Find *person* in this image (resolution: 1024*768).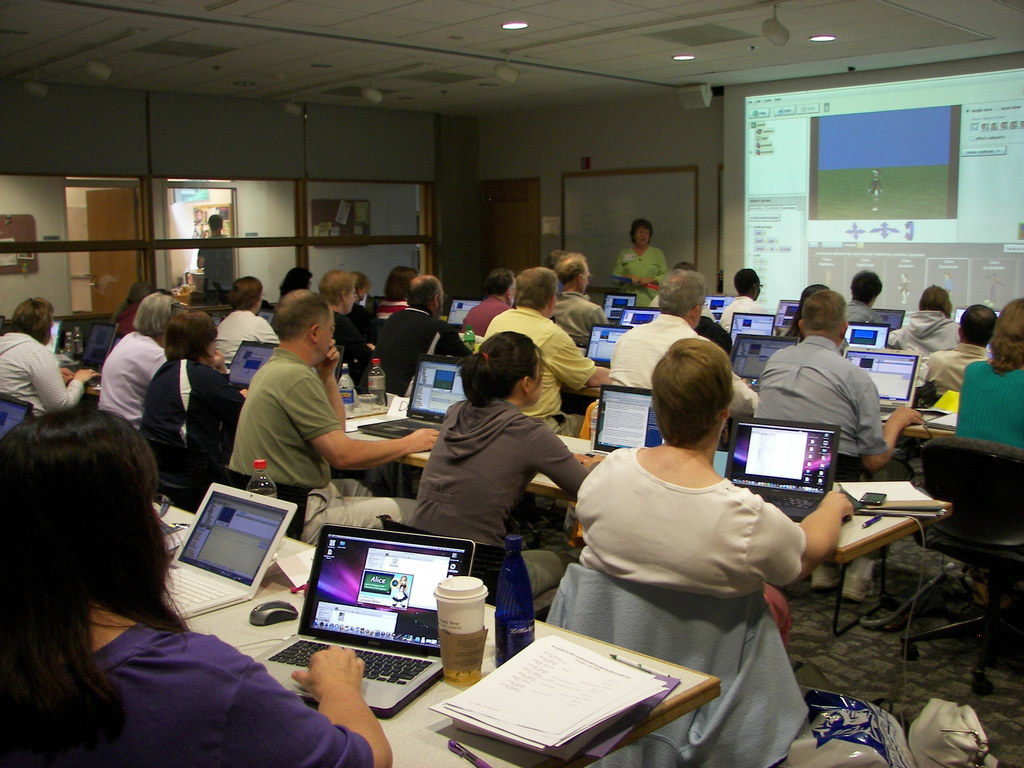
573/340/872/647.
